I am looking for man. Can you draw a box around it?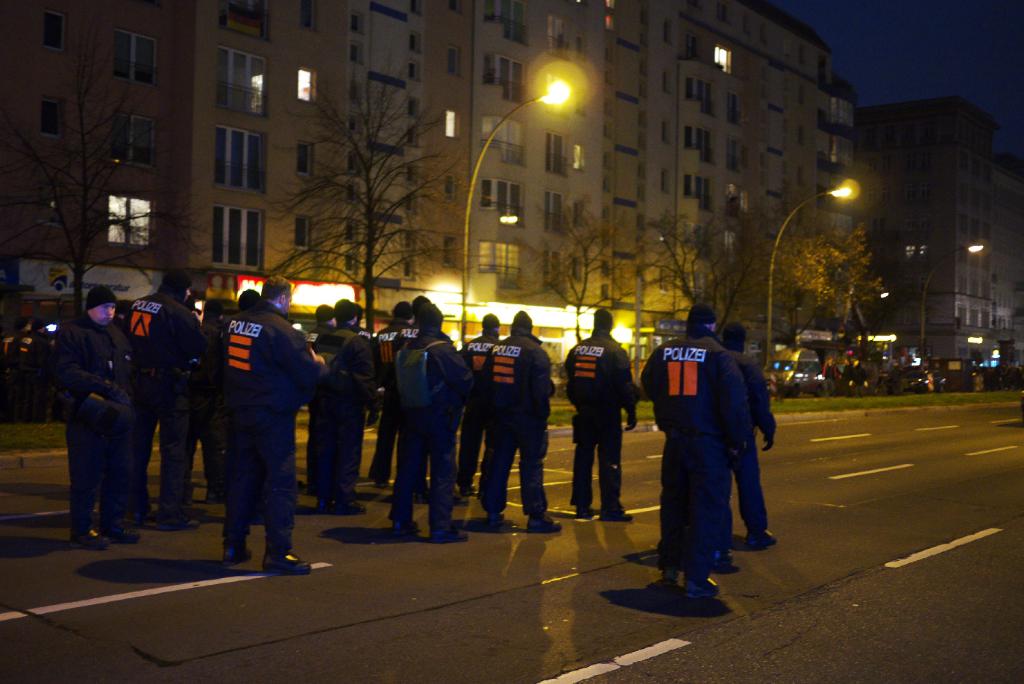
Sure, the bounding box is box(123, 270, 199, 528).
